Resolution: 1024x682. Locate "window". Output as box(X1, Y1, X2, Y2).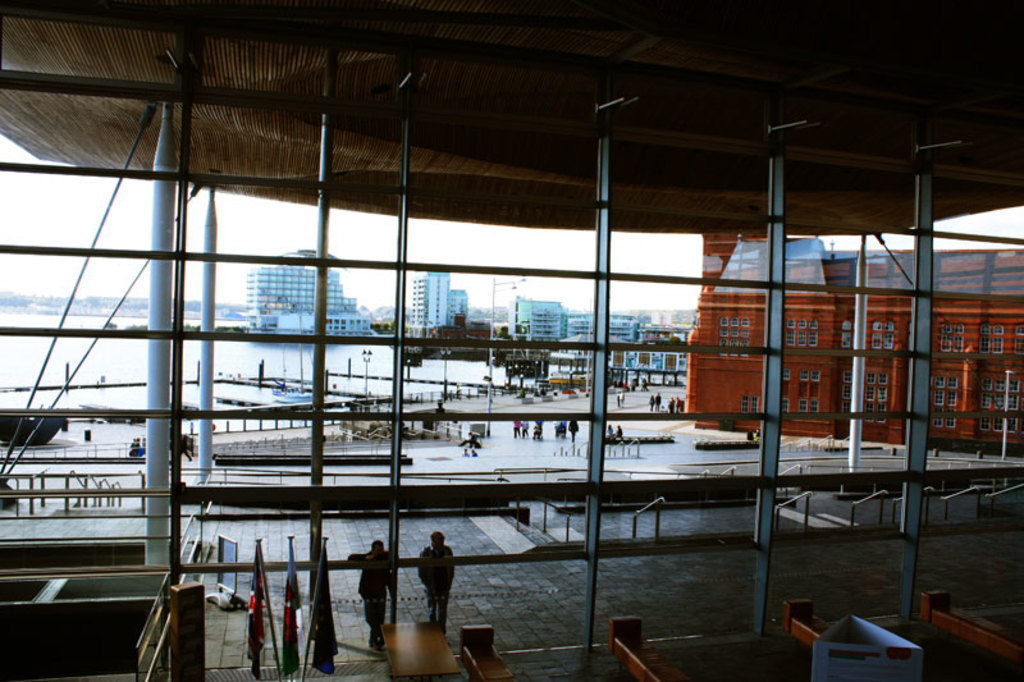
box(808, 400, 815, 416).
